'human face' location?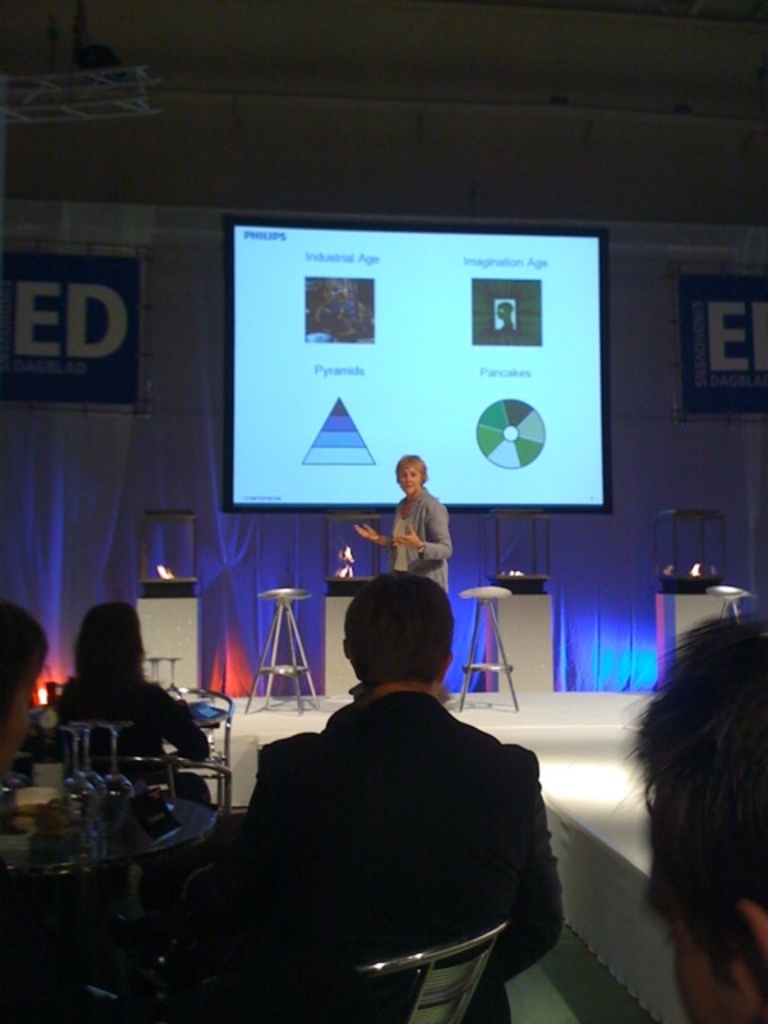
<box>394,458,422,493</box>
